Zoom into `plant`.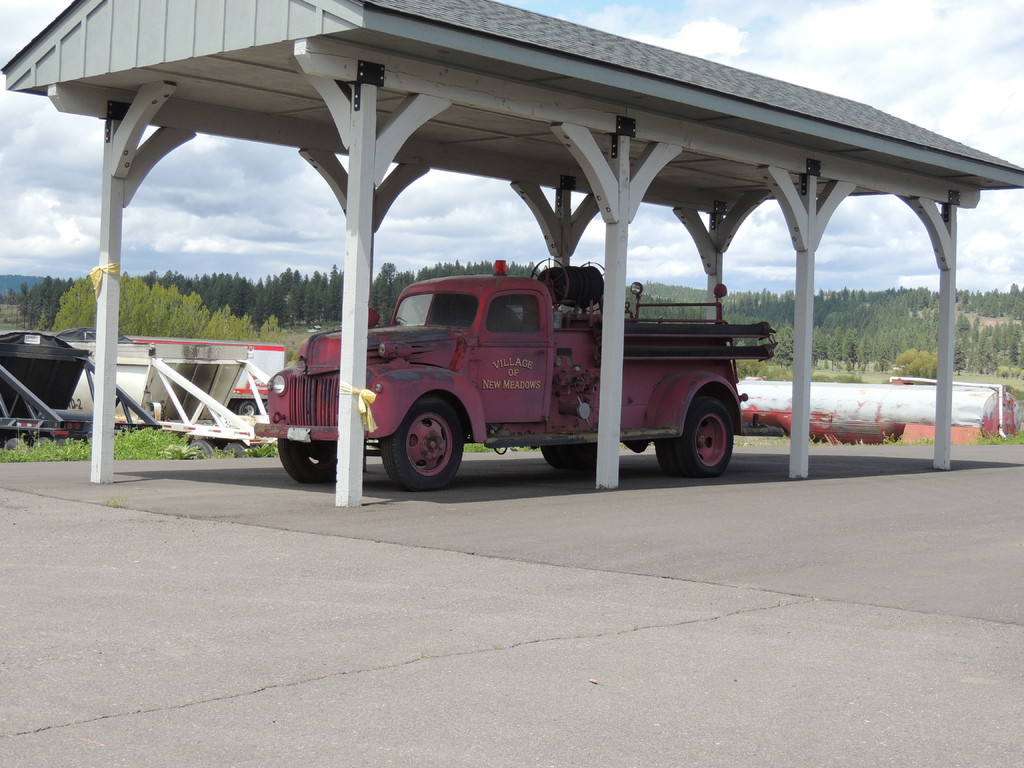
Zoom target: left=922, top=434, right=931, bottom=447.
